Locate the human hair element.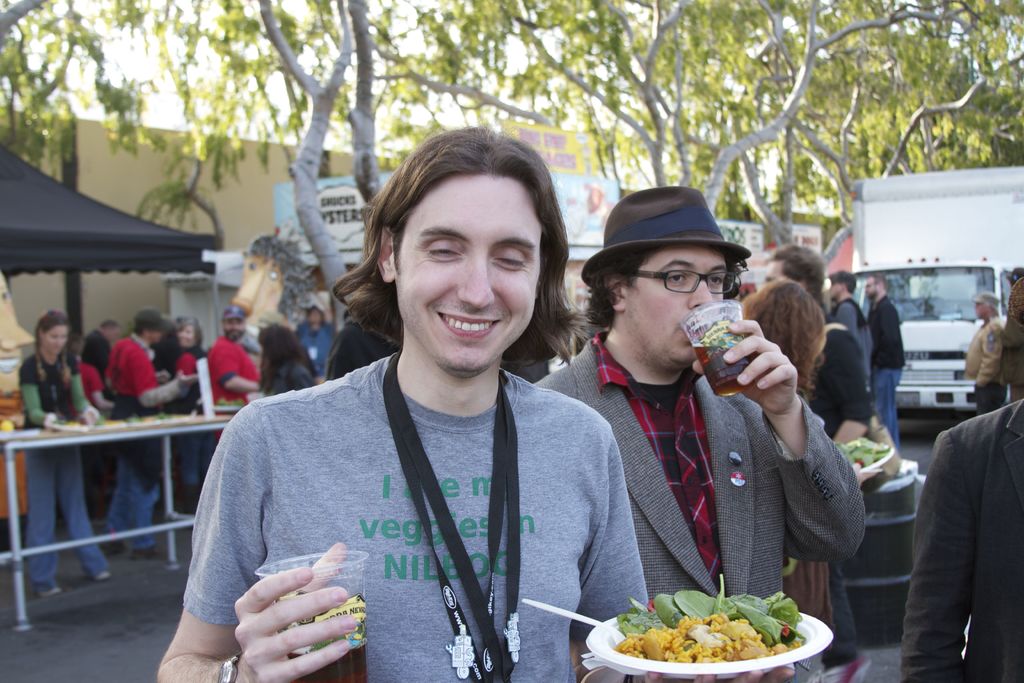
Element bbox: [x1=829, y1=267, x2=852, y2=297].
